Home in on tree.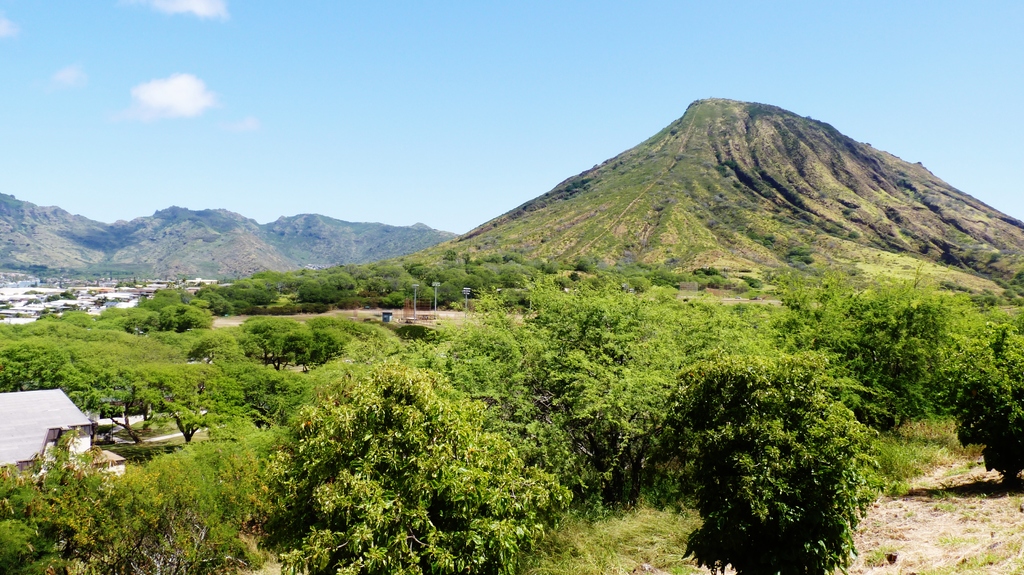
Homed in at {"left": 275, "top": 329, "right": 577, "bottom": 574}.
